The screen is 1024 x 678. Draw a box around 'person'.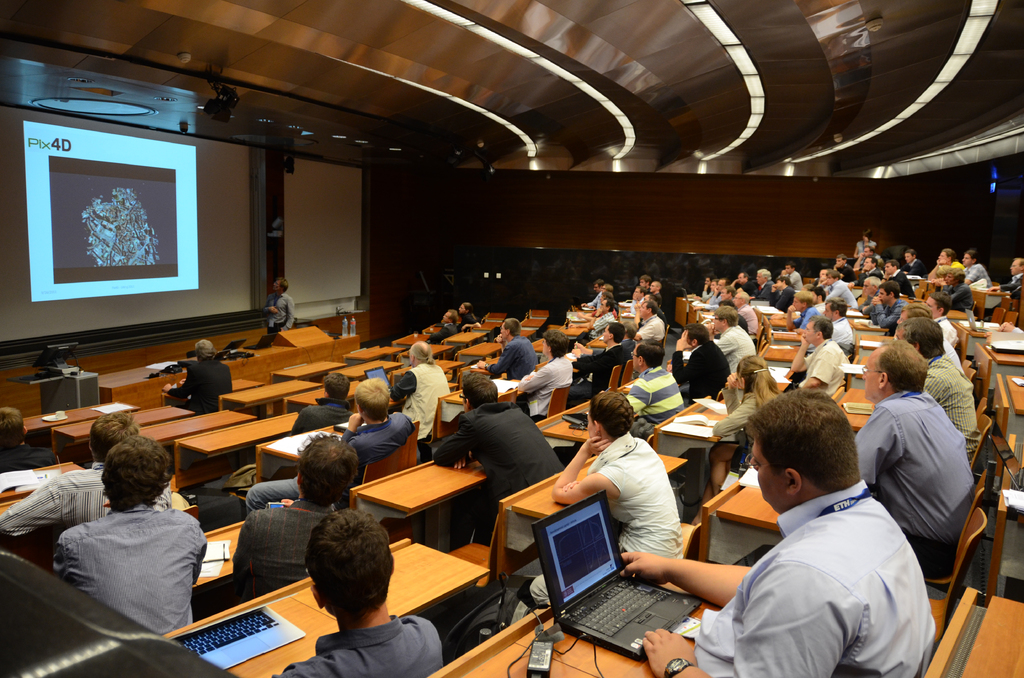
bbox=[459, 301, 481, 327].
